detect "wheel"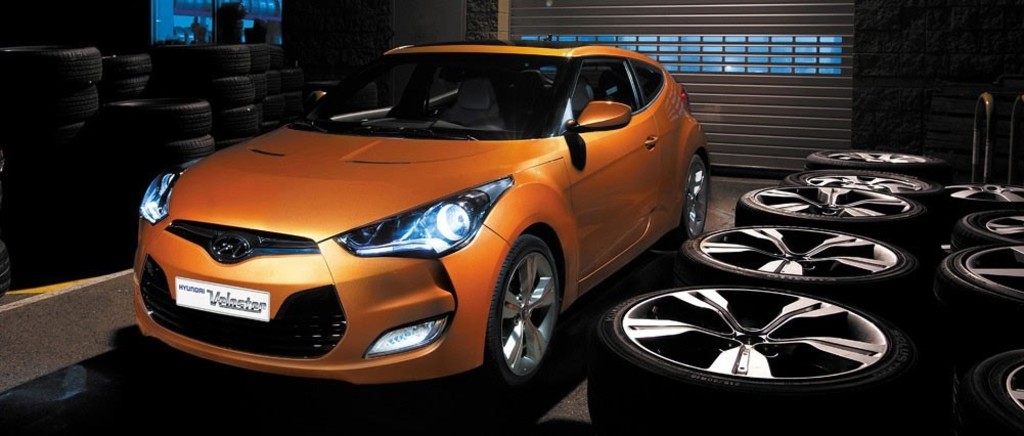
bbox=(254, 77, 268, 102)
